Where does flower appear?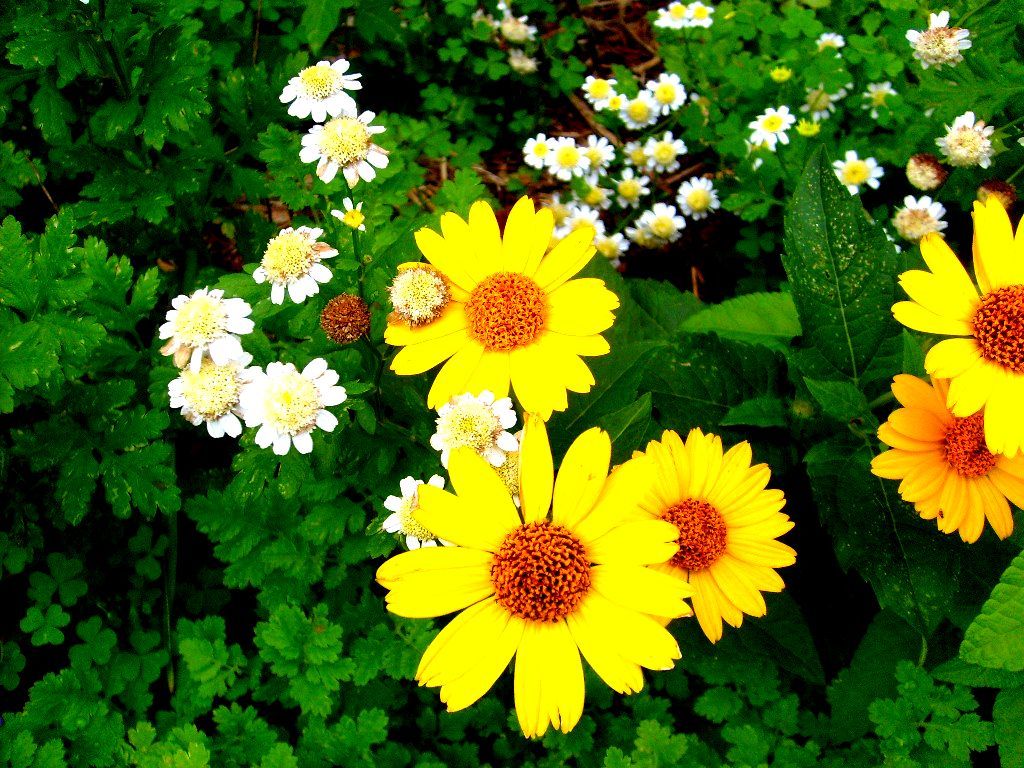
Appears at [x1=541, y1=134, x2=590, y2=181].
